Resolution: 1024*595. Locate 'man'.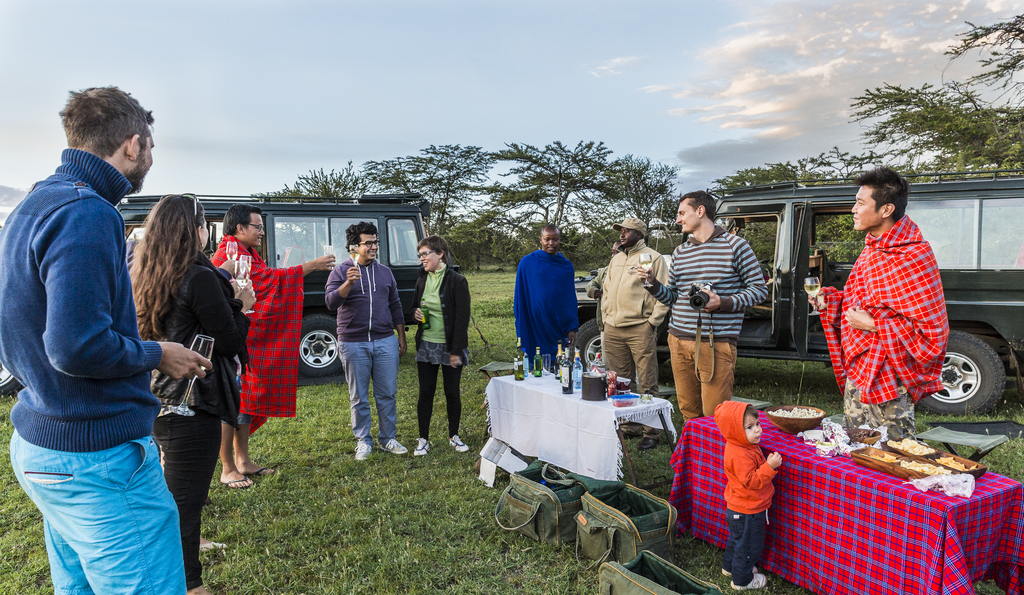
left=512, top=224, right=579, bottom=375.
